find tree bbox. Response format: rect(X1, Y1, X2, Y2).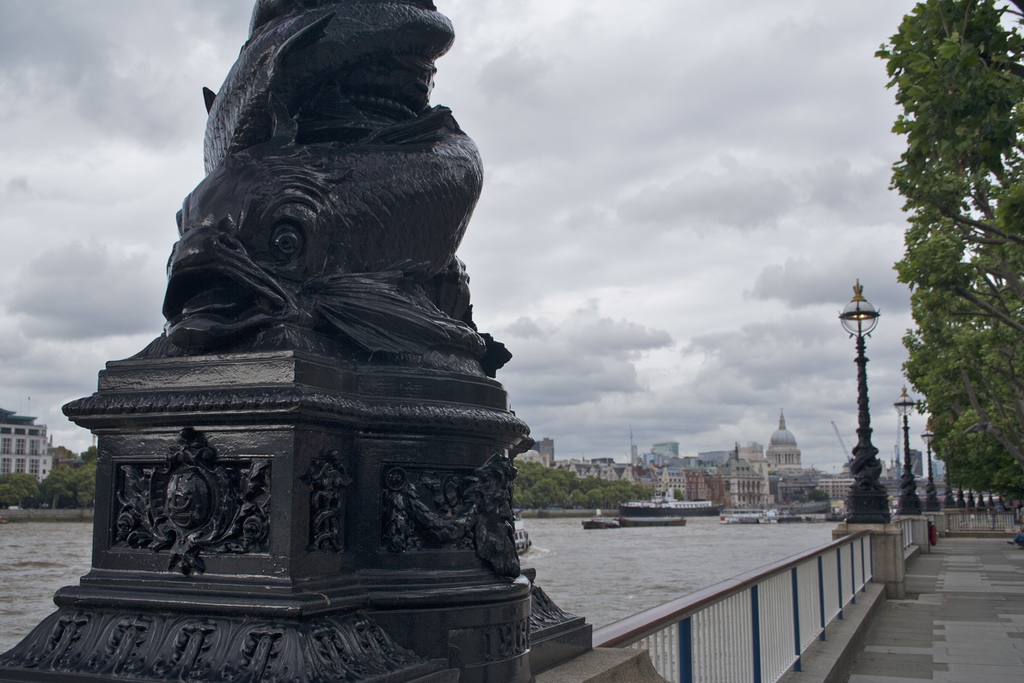
rect(44, 455, 91, 511).
